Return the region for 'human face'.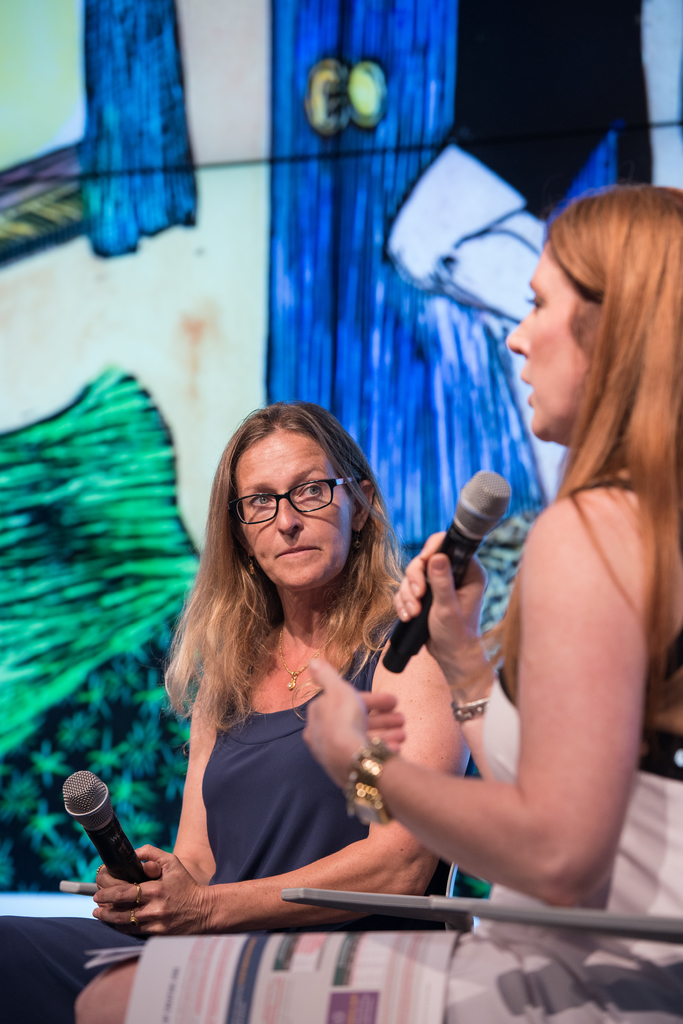
select_region(502, 235, 589, 448).
